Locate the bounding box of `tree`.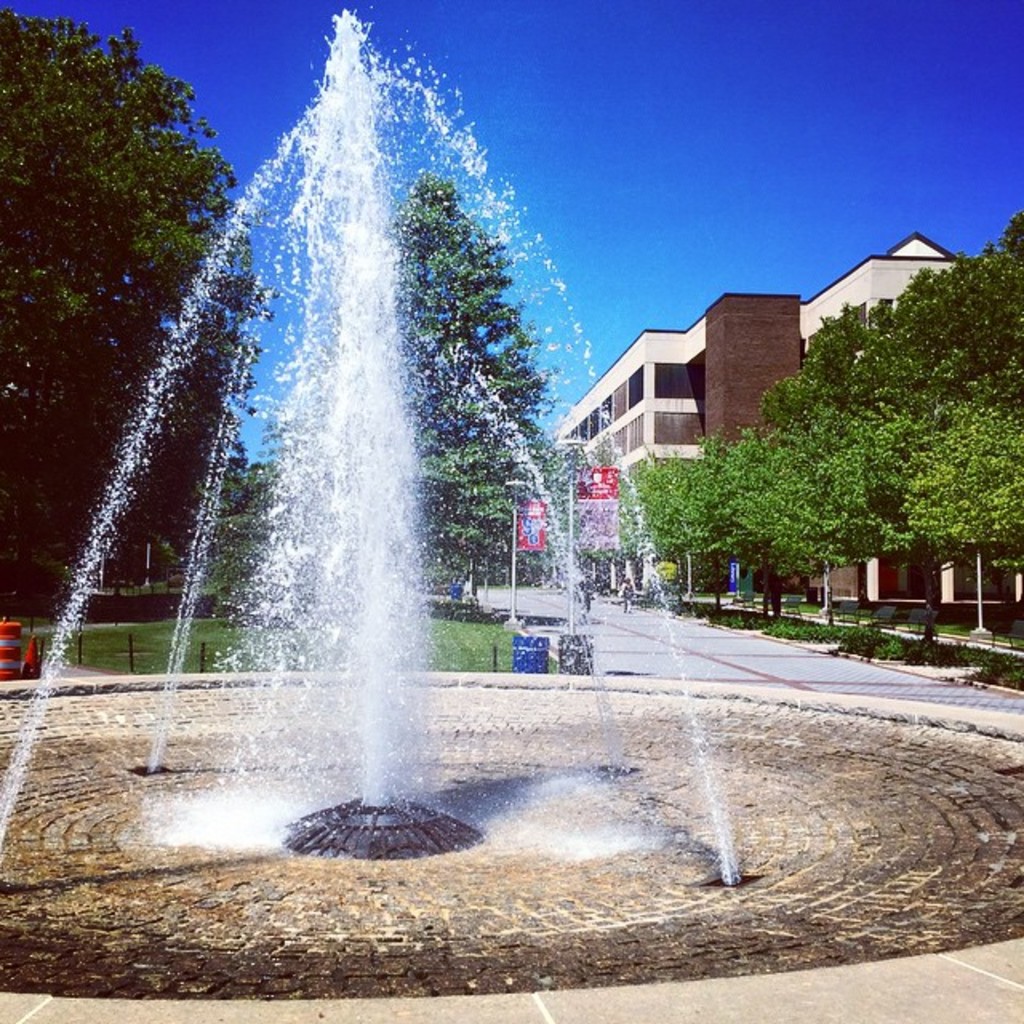
Bounding box: <box>0,3,269,622</box>.
